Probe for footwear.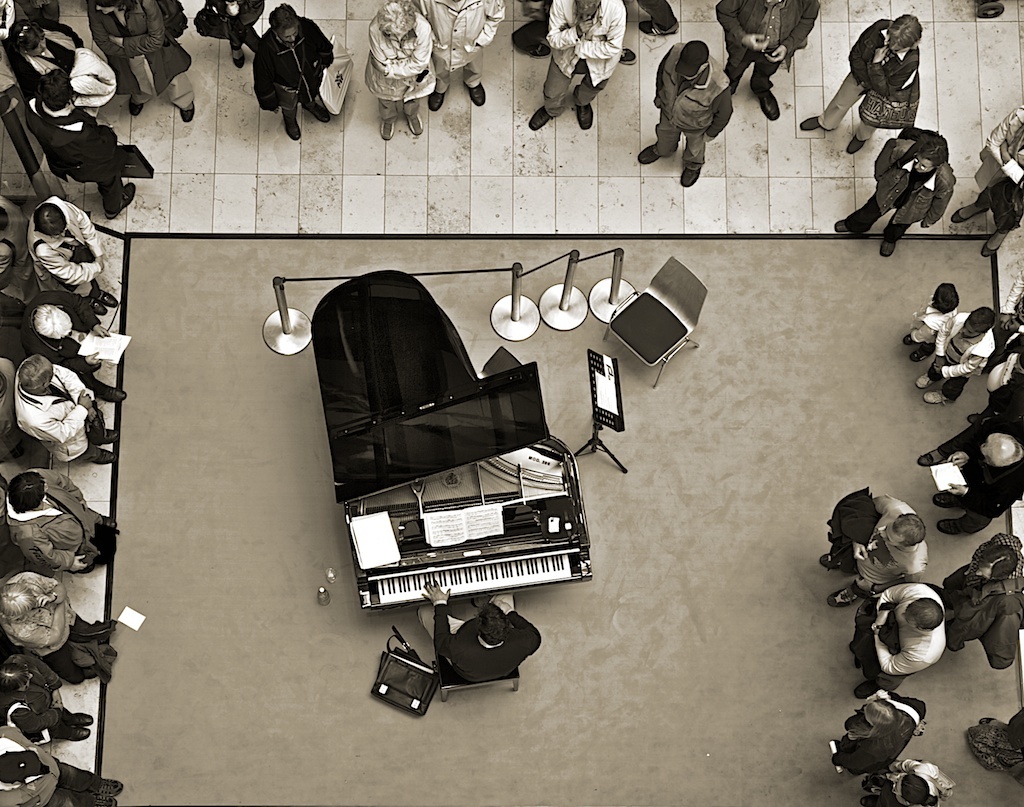
Probe result: Rect(758, 87, 776, 124).
